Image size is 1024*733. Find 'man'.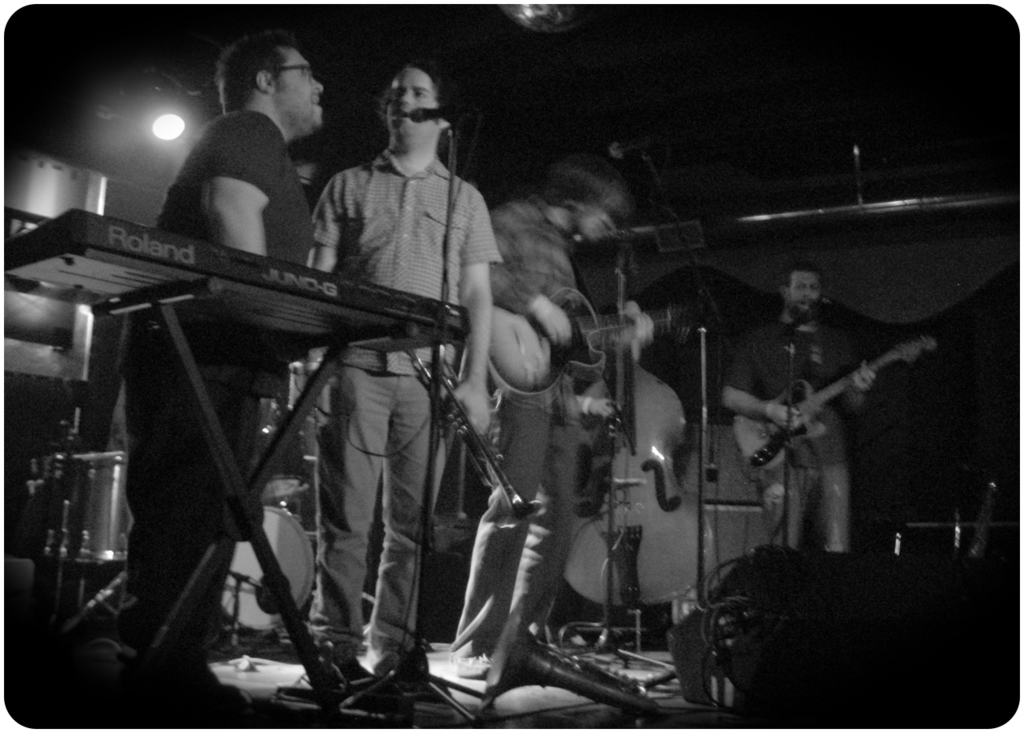
425, 148, 636, 697.
